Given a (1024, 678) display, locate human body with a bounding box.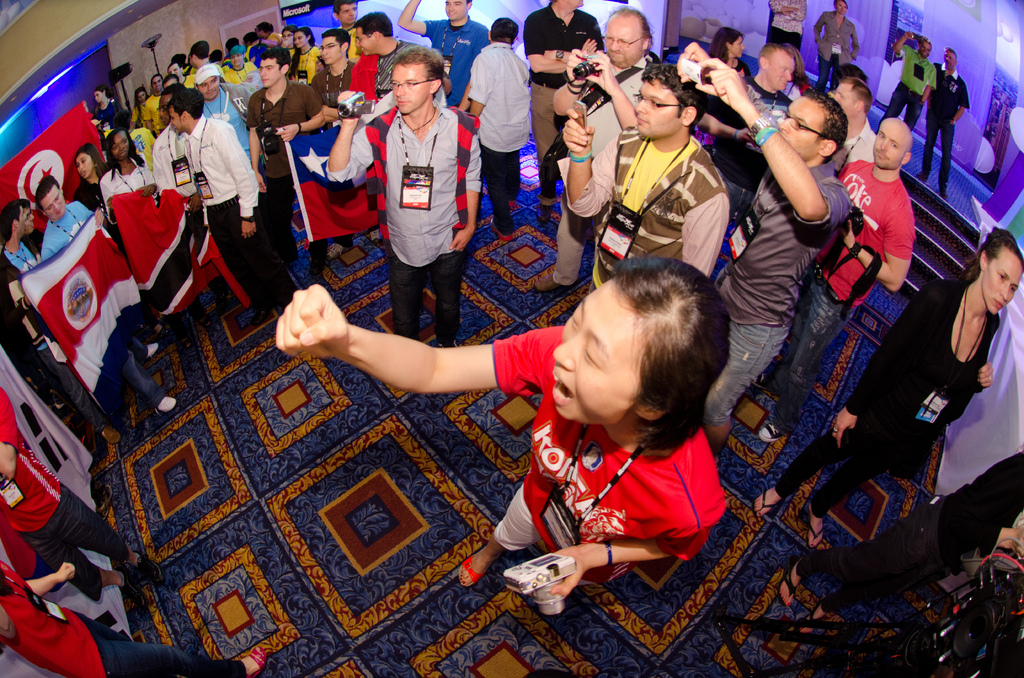
Located: bbox(812, 8, 858, 95).
